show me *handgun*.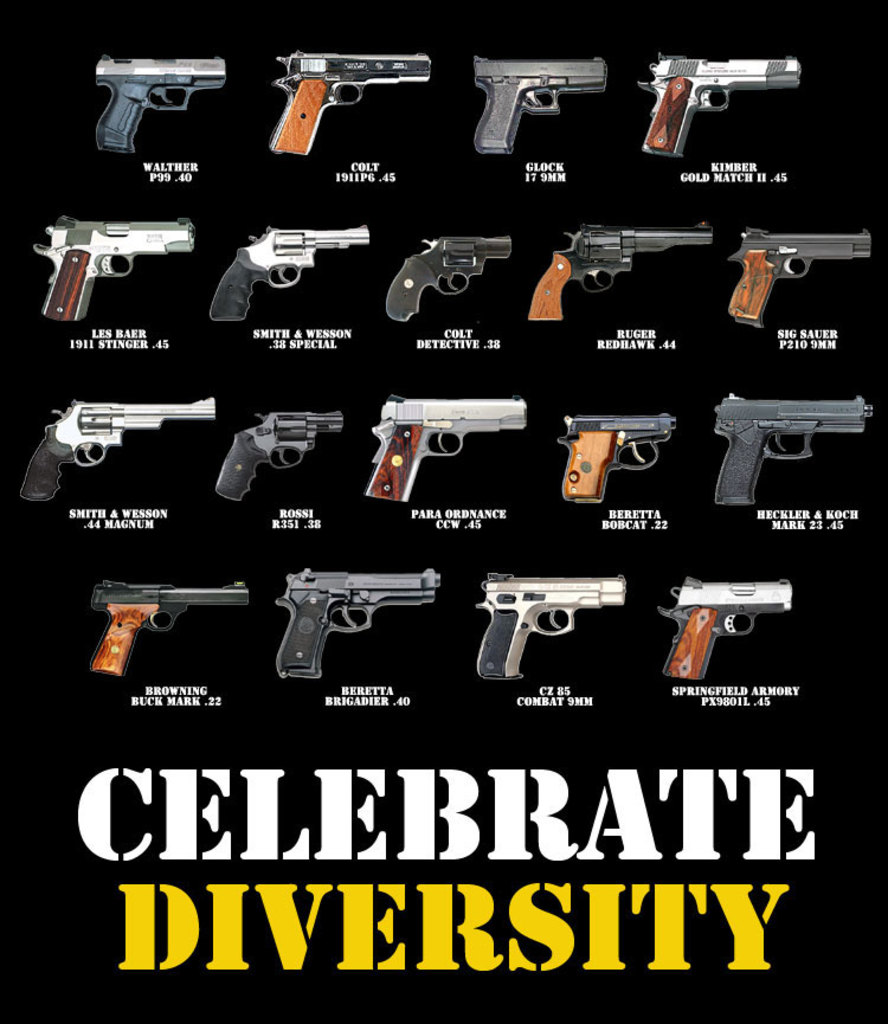
*handgun* is here: x1=25 y1=397 x2=218 y2=504.
